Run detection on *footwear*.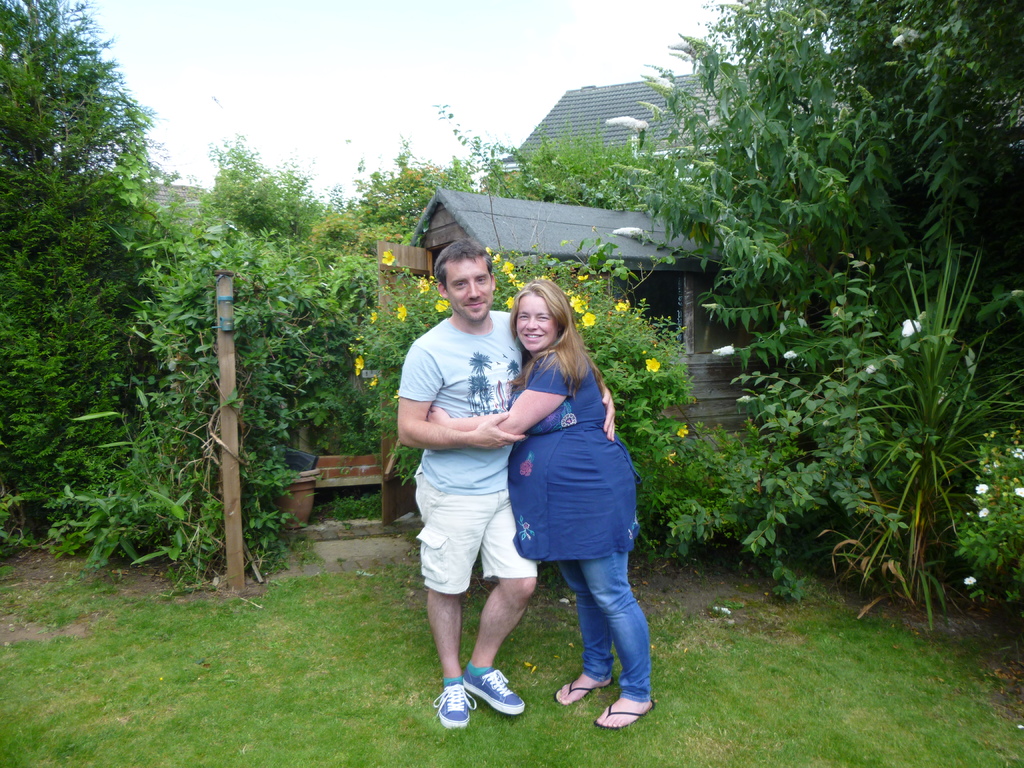
Result: bbox(593, 702, 659, 733).
